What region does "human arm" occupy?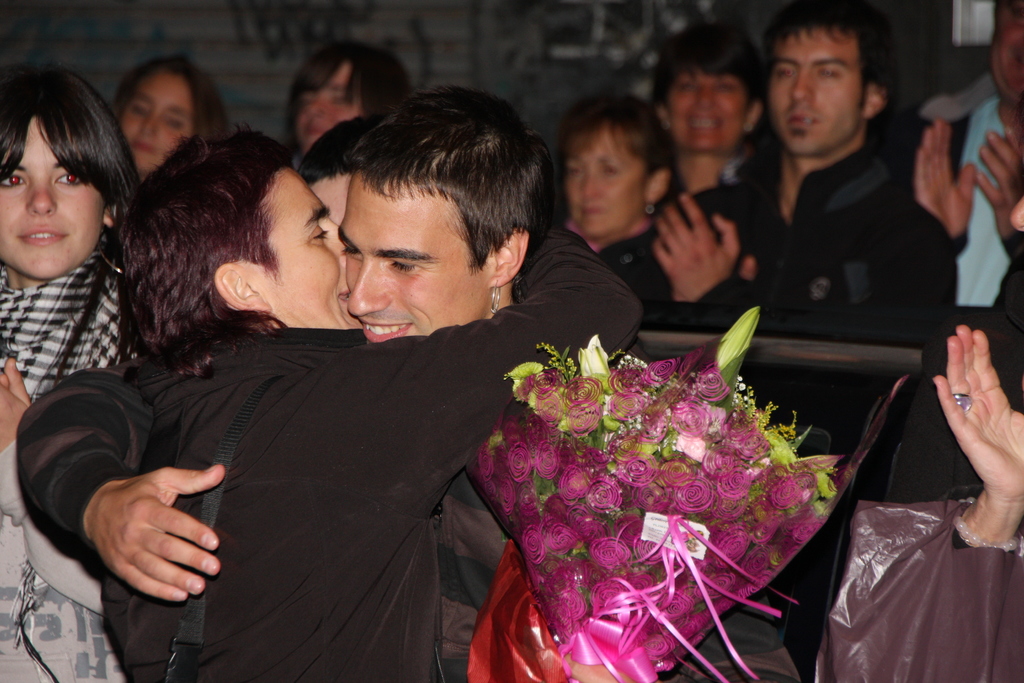
<bbox>924, 317, 1023, 556</bbox>.
